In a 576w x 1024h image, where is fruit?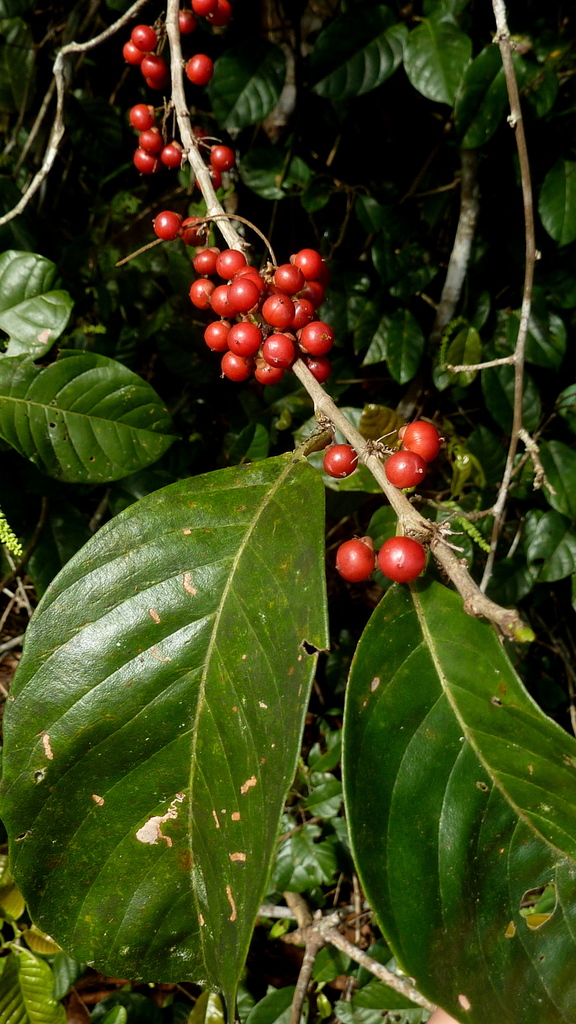
BBox(181, 214, 207, 246).
